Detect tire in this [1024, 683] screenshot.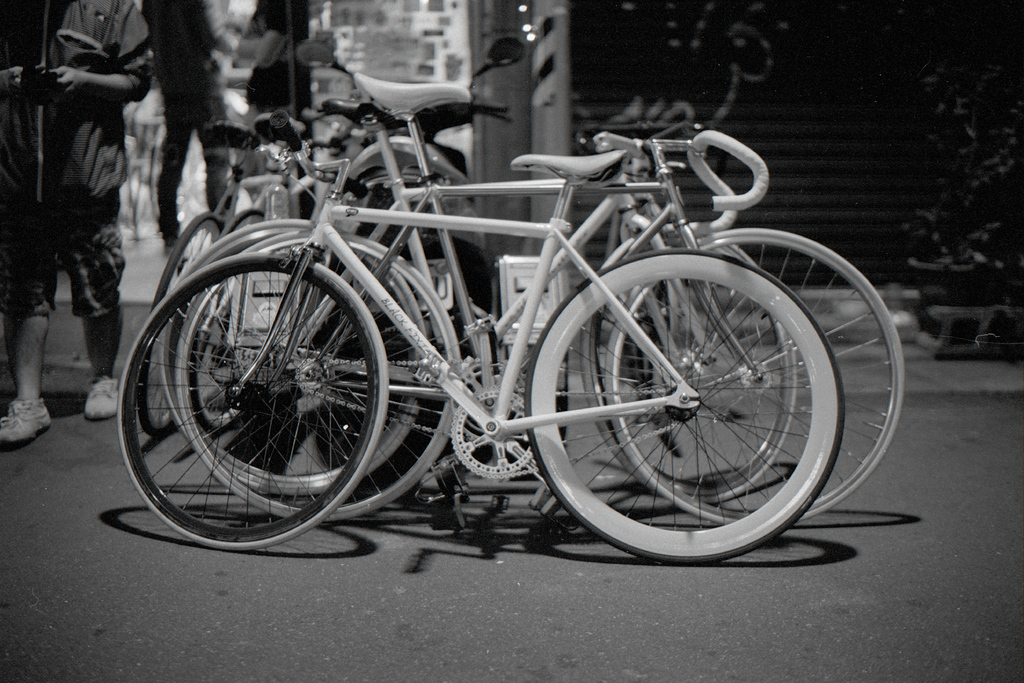
Detection: [left=138, top=216, right=228, bottom=436].
